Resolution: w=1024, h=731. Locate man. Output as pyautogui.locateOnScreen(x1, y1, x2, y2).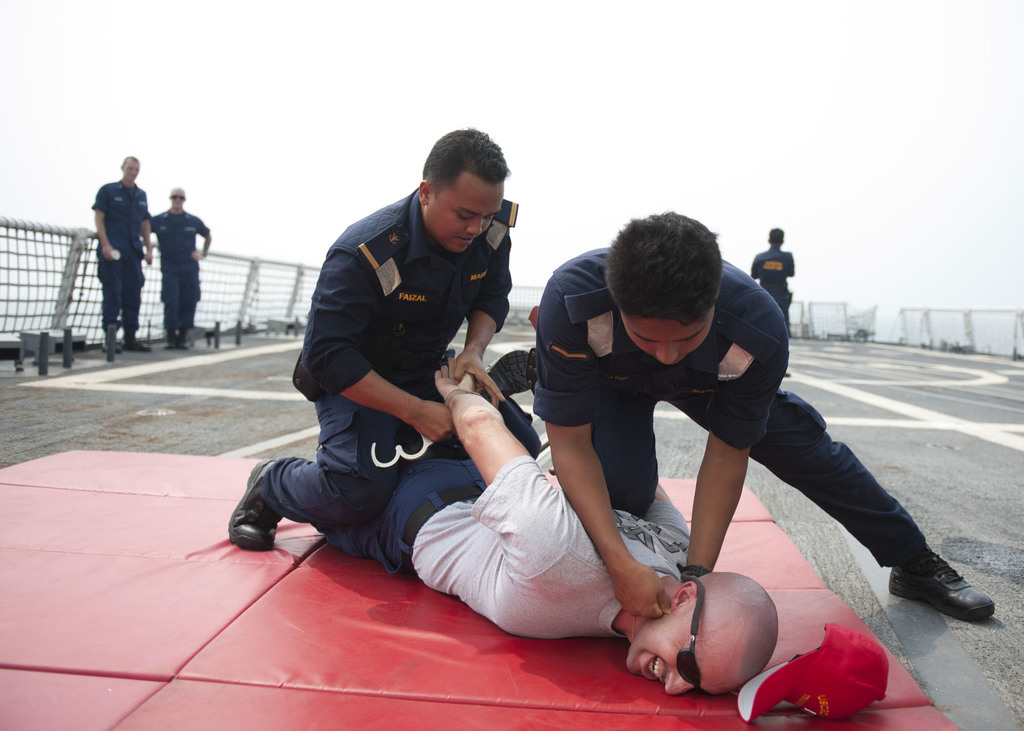
pyautogui.locateOnScreen(308, 357, 779, 697).
